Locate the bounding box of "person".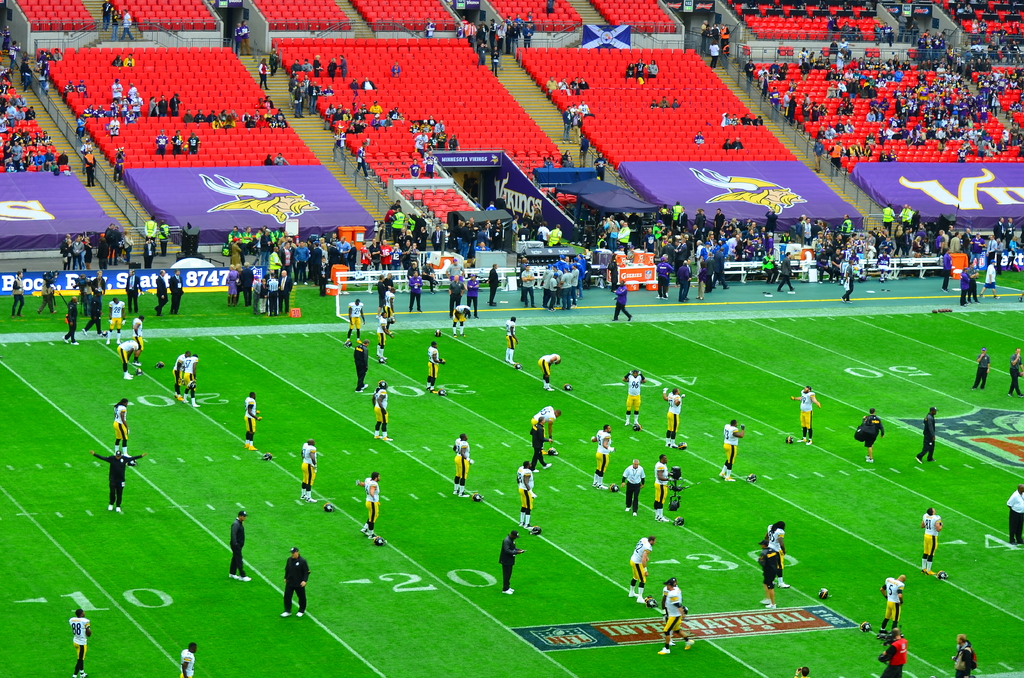
Bounding box: [left=584, top=421, right=623, bottom=483].
